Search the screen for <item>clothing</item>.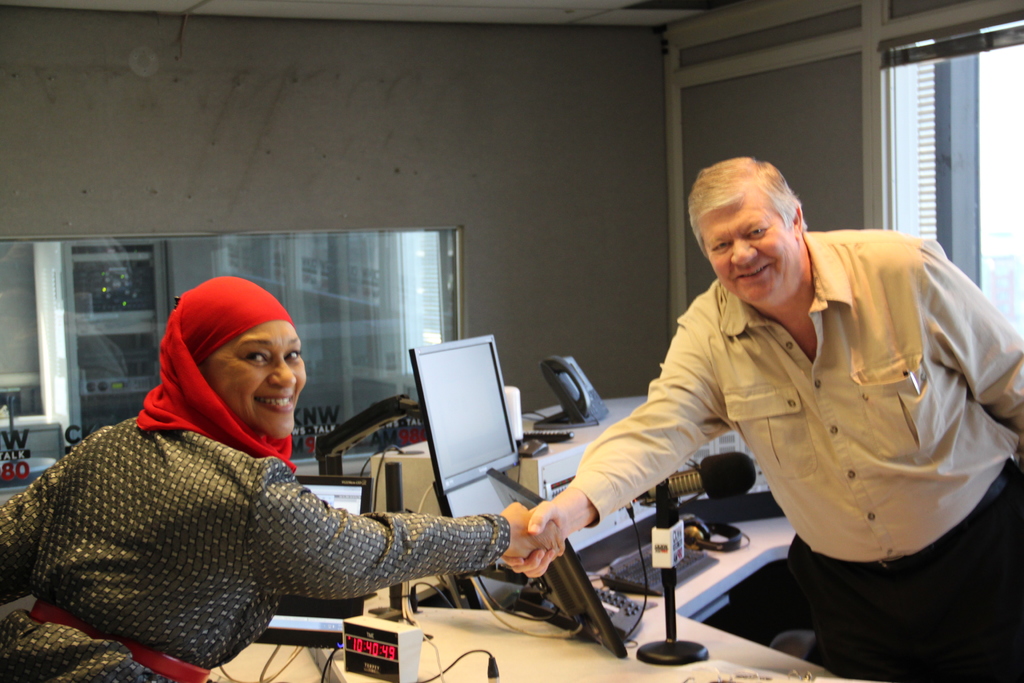
Found at (x1=566, y1=228, x2=1023, y2=682).
